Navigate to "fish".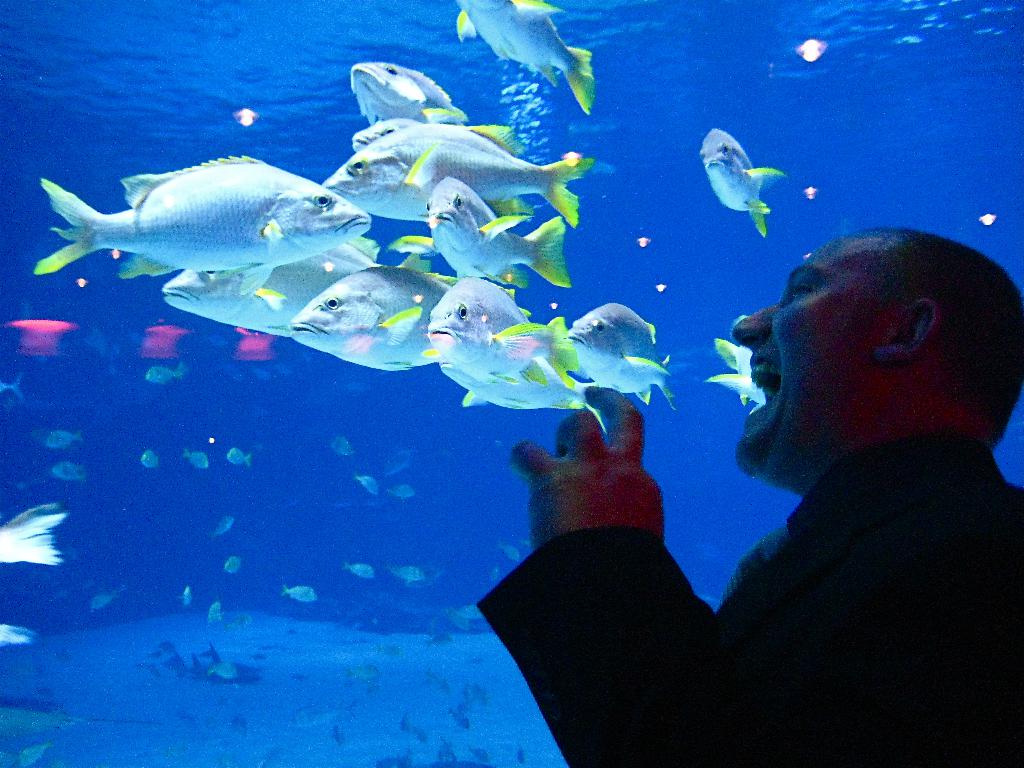
Navigation target: crop(54, 458, 85, 478).
